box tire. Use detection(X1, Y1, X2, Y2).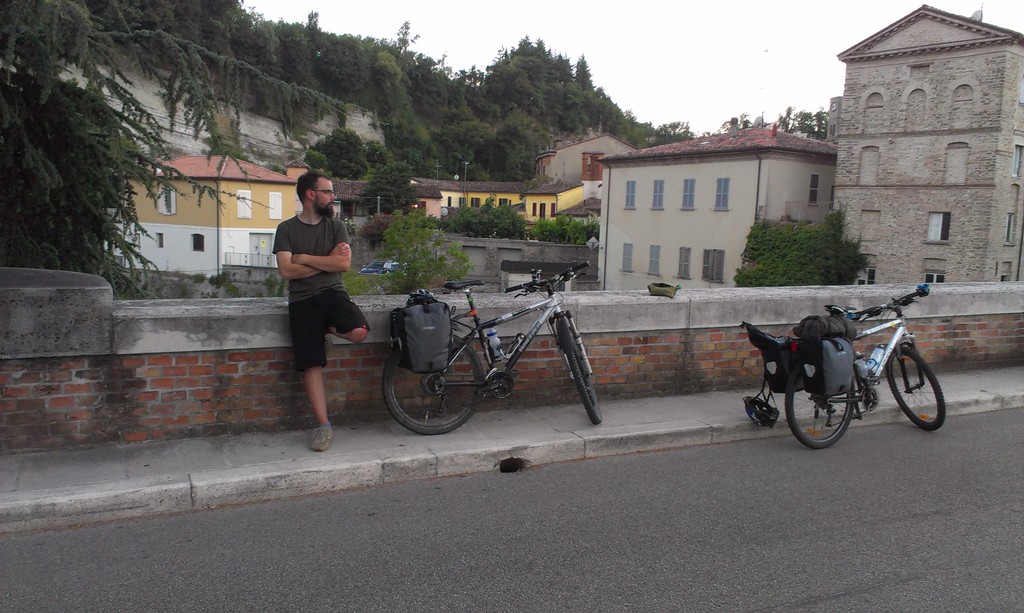
detection(556, 320, 598, 425).
